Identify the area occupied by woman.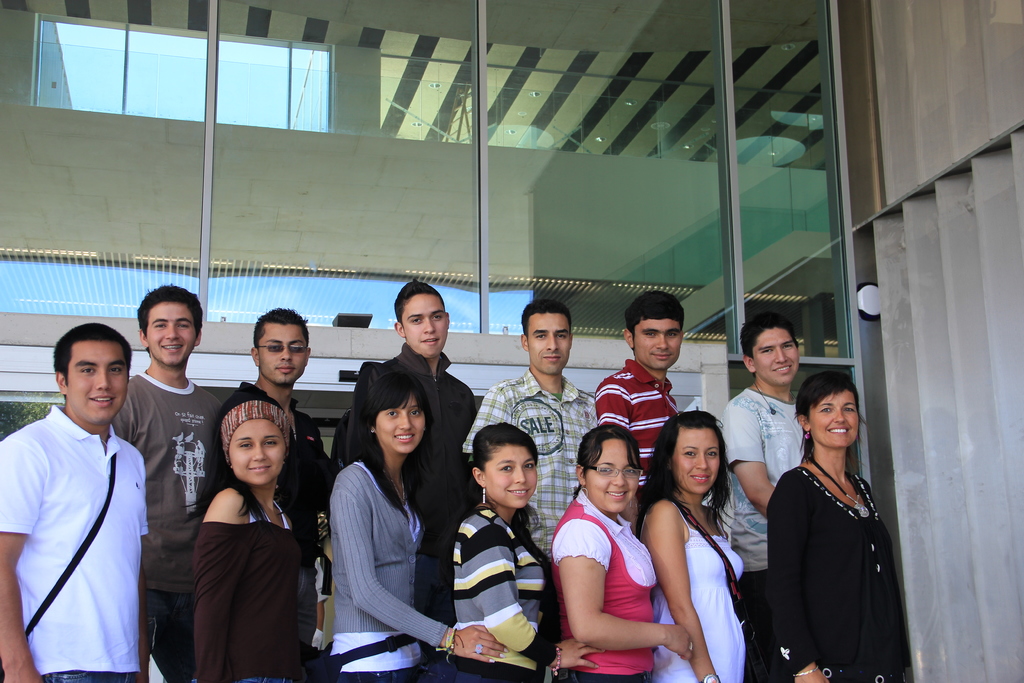
Area: BBox(634, 412, 753, 682).
